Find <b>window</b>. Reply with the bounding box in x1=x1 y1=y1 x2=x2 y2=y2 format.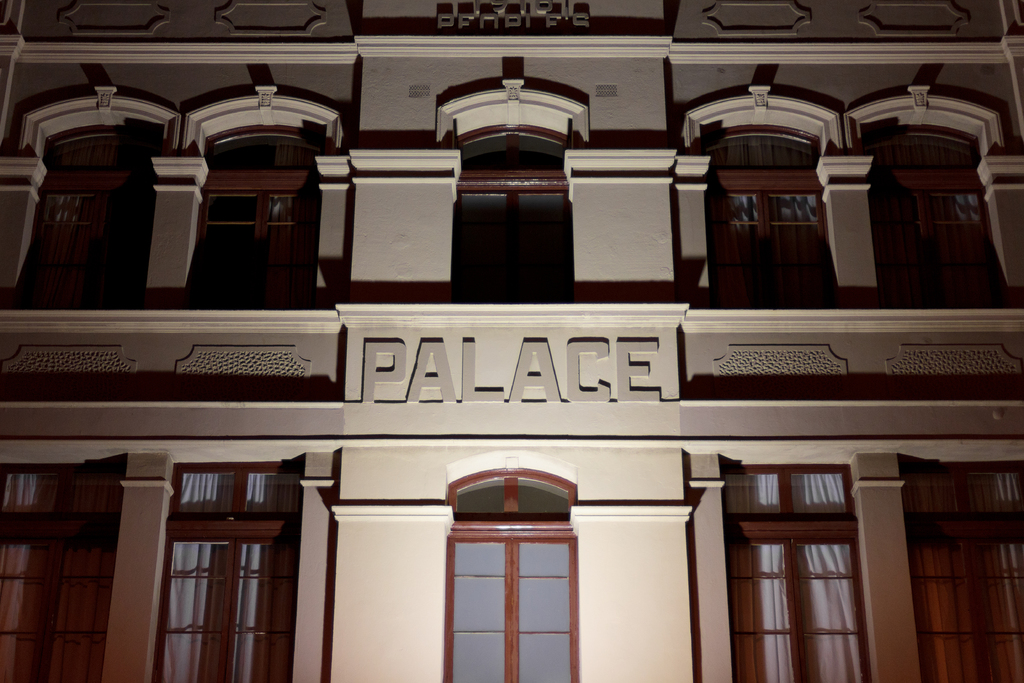
x1=0 y1=466 x2=124 y2=682.
